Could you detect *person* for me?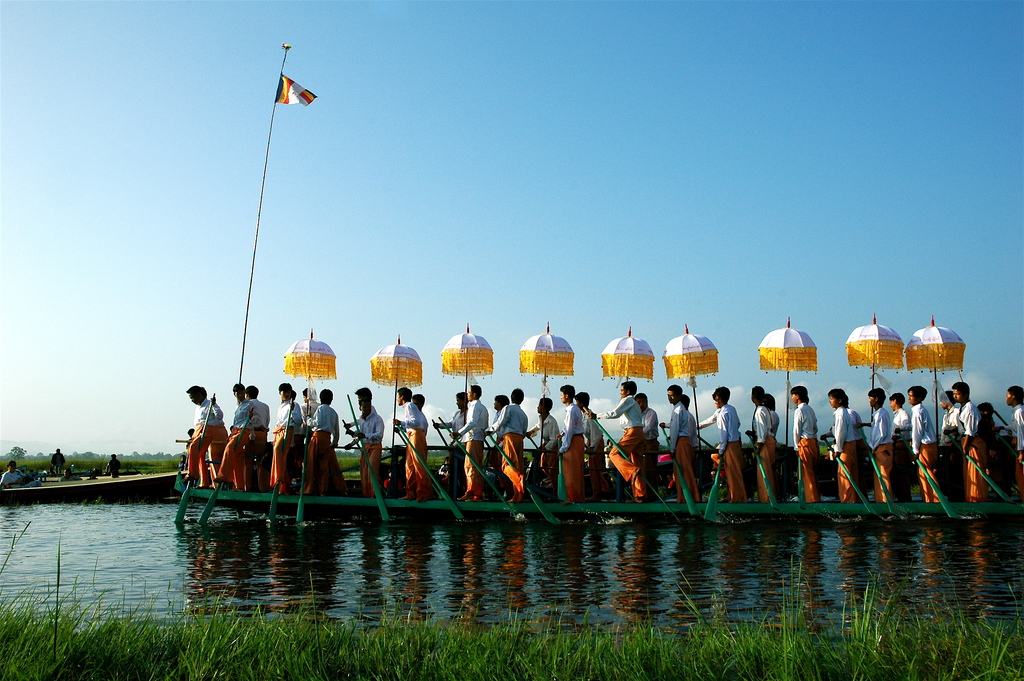
Detection result: box=[940, 384, 964, 447].
